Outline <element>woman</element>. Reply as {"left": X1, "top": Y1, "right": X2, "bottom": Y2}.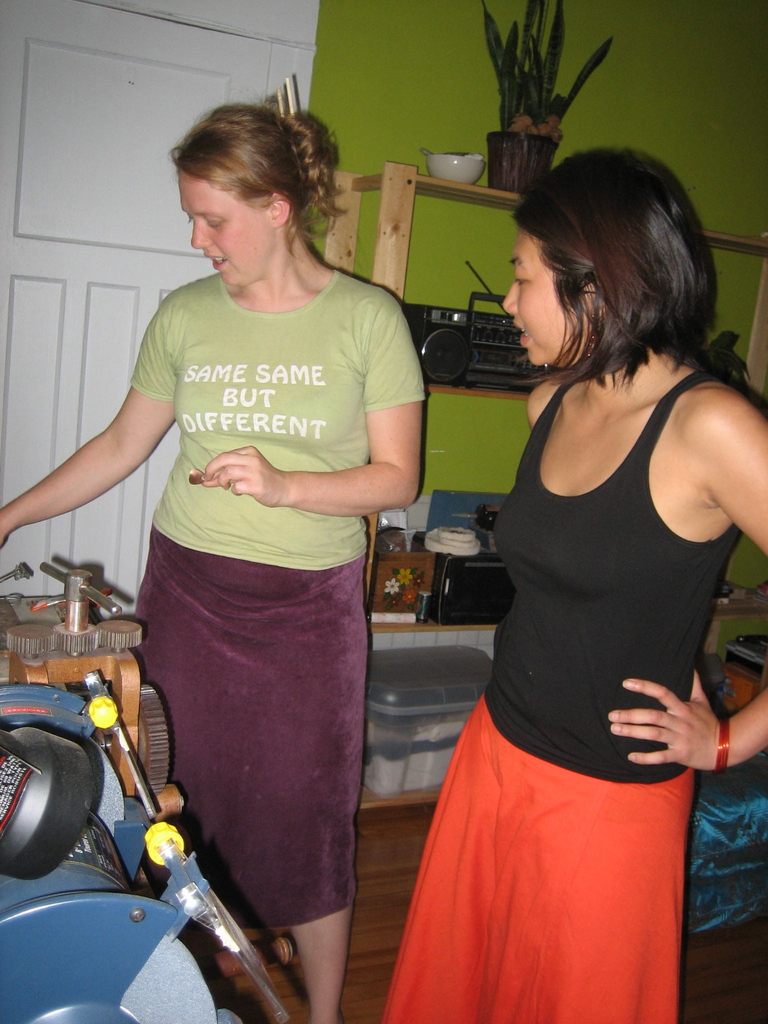
{"left": 401, "top": 120, "right": 753, "bottom": 1020}.
